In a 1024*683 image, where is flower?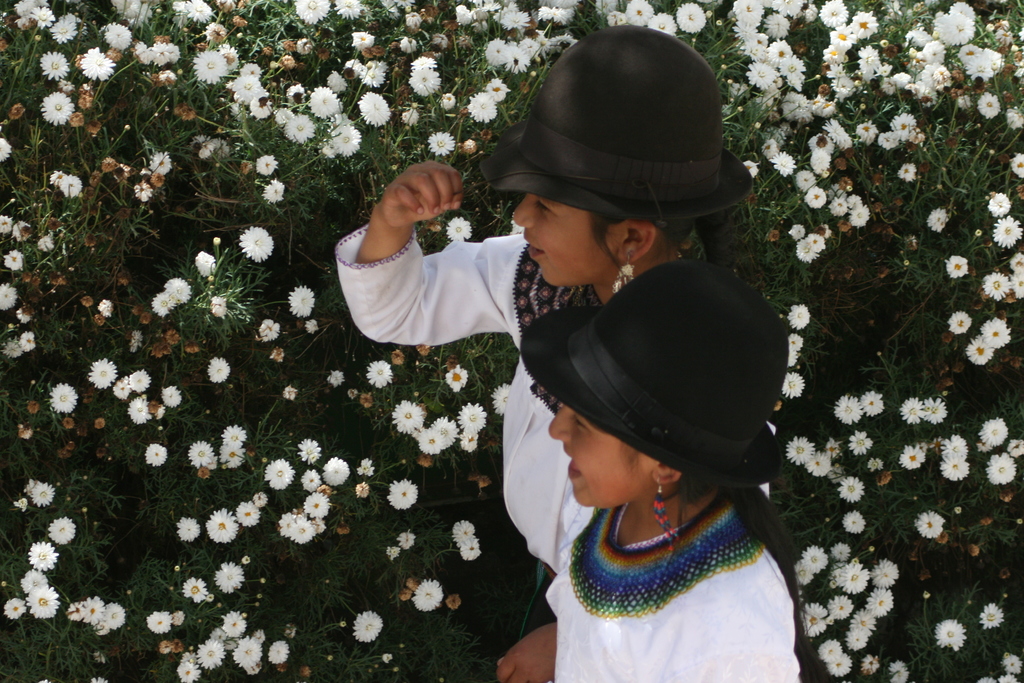
region(200, 49, 223, 79).
